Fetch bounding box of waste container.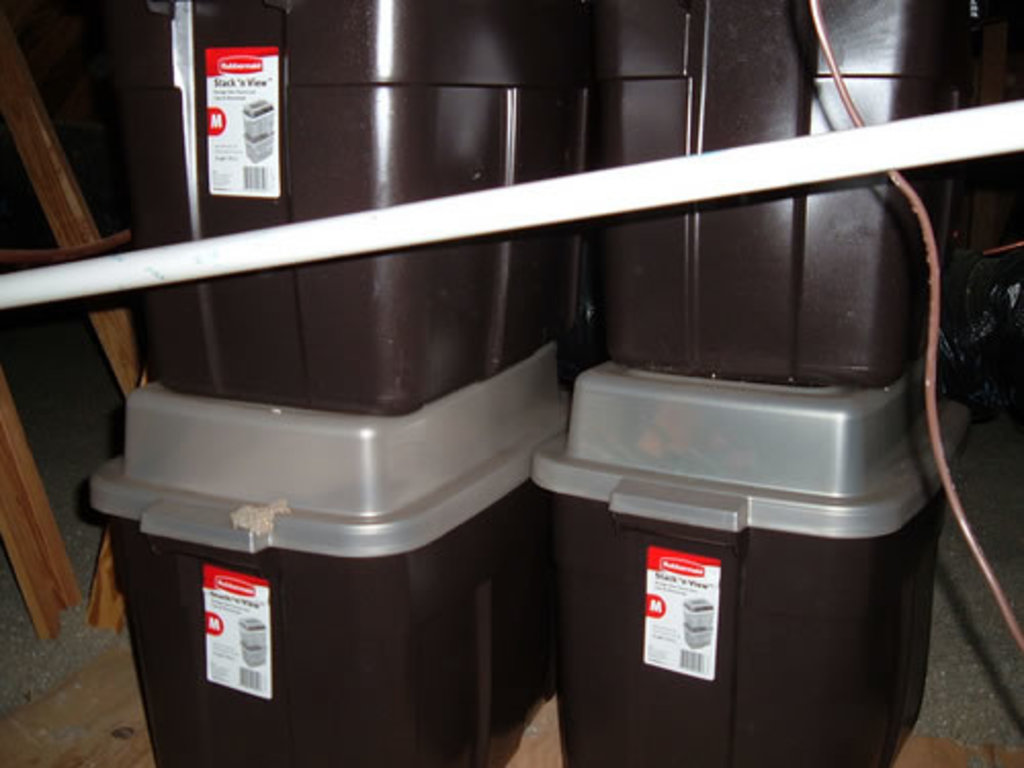
Bbox: [117, 8, 545, 416].
